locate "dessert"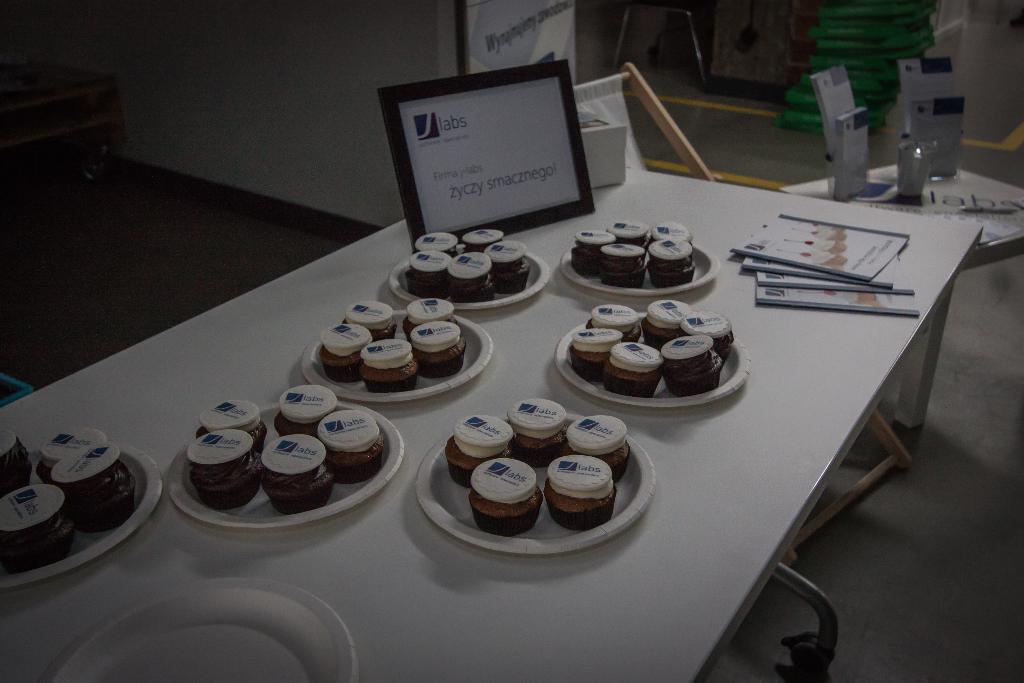
190, 431, 255, 504
